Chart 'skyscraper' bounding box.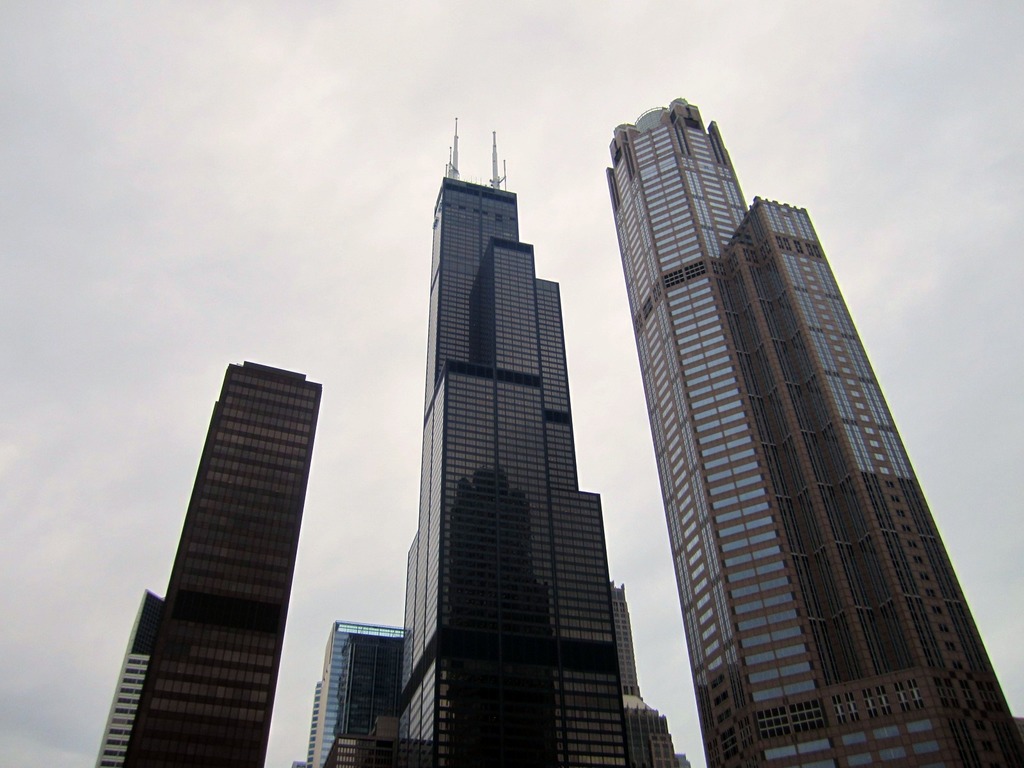
Charted: [92,353,326,767].
